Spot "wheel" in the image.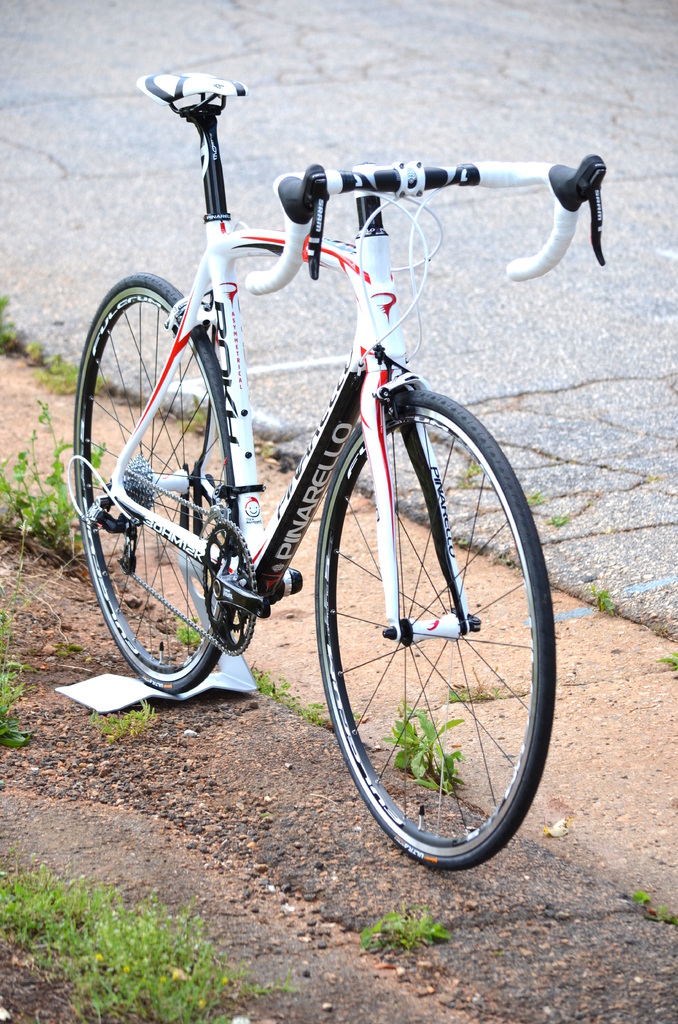
"wheel" found at [left=70, top=273, right=238, bottom=694].
